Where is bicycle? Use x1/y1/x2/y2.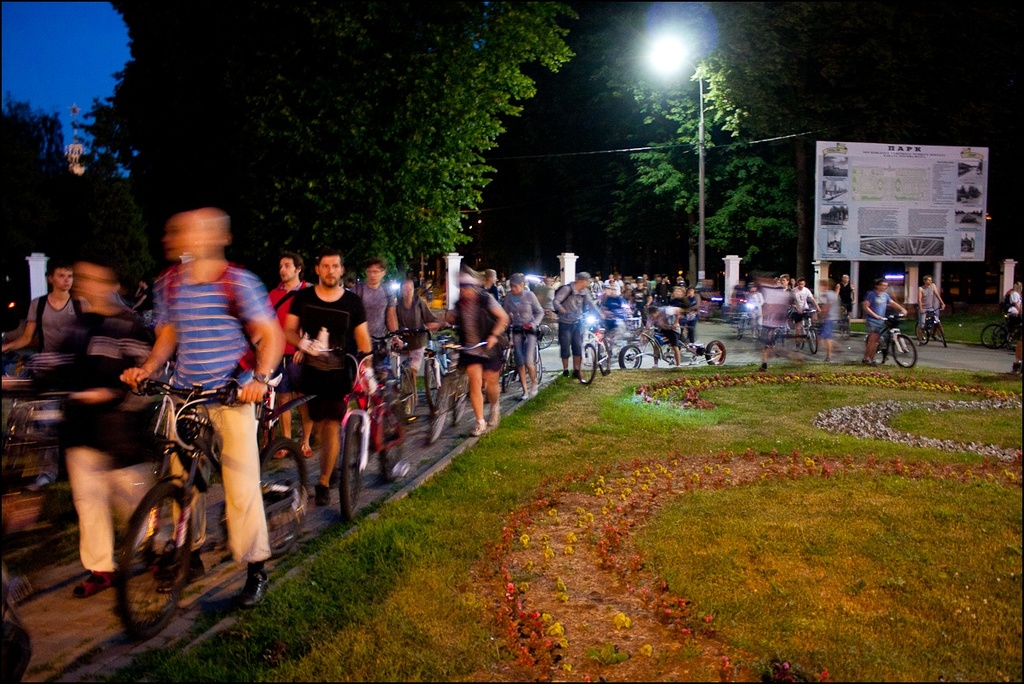
913/303/947/346.
